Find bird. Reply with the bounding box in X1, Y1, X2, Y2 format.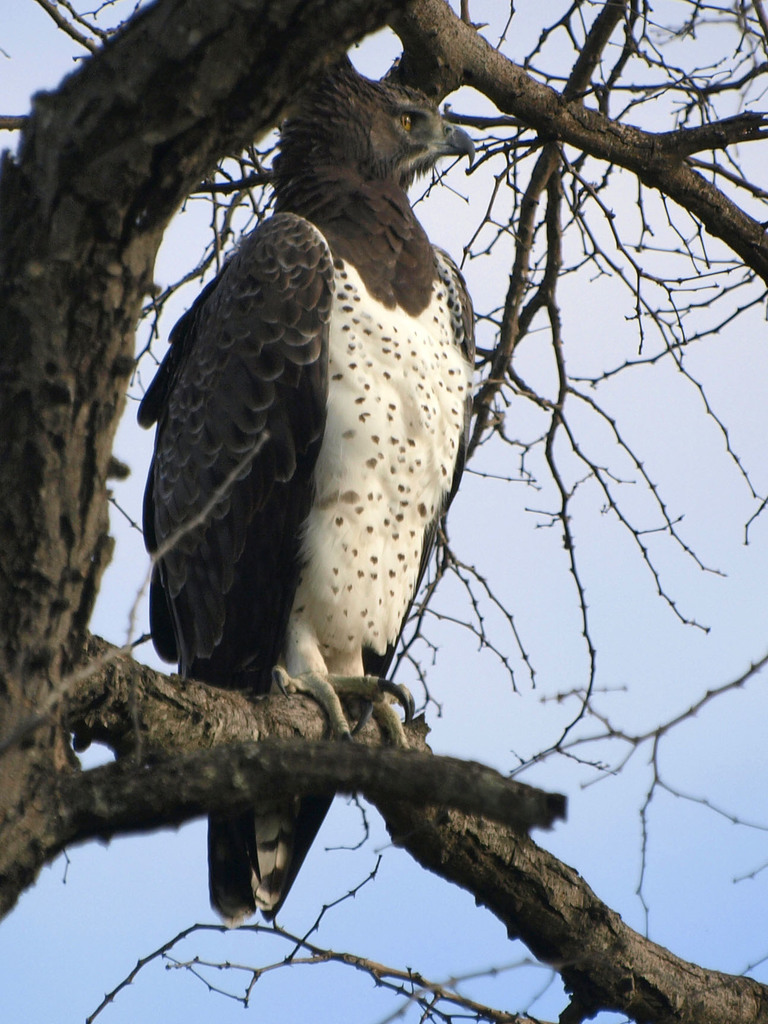
138, 93, 583, 875.
